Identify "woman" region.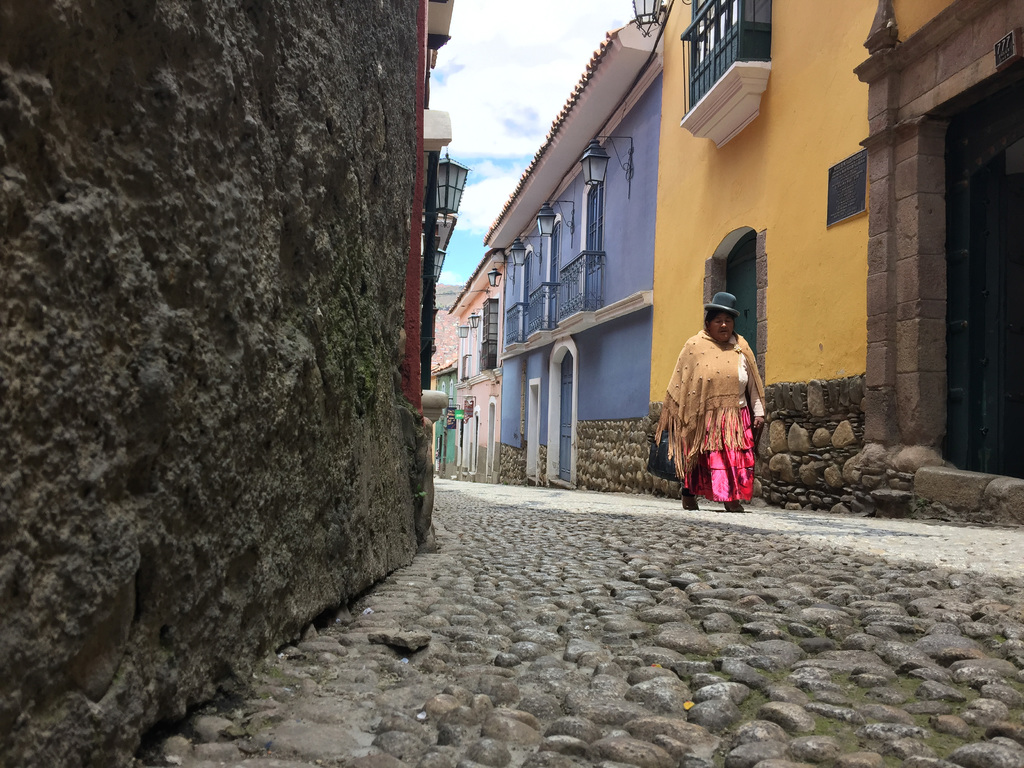
Region: {"left": 667, "top": 289, "right": 774, "bottom": 516}.
